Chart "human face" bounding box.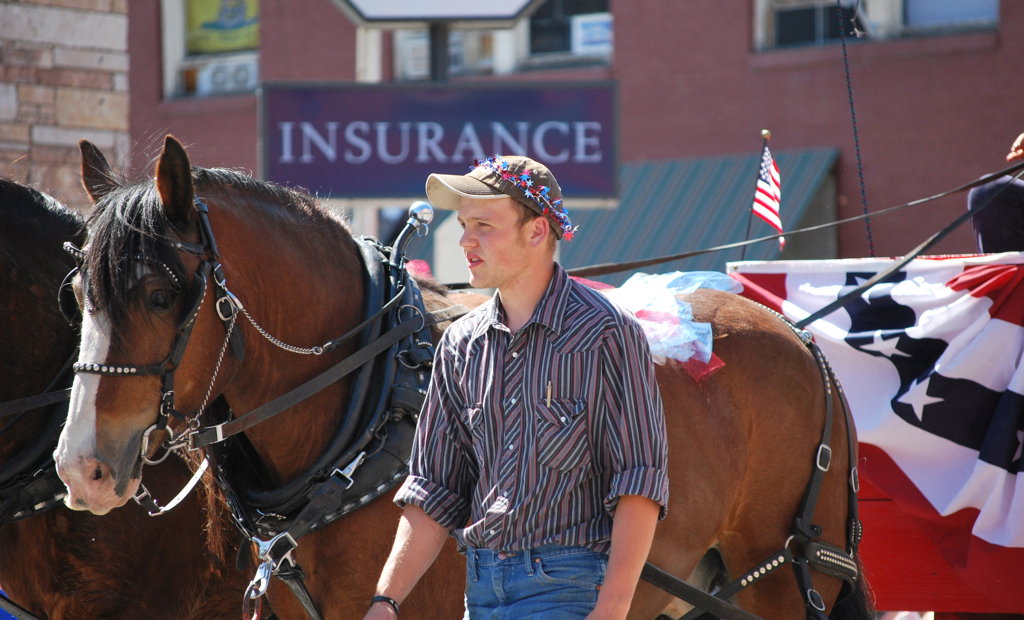
Charted: 456:196:528:288.
